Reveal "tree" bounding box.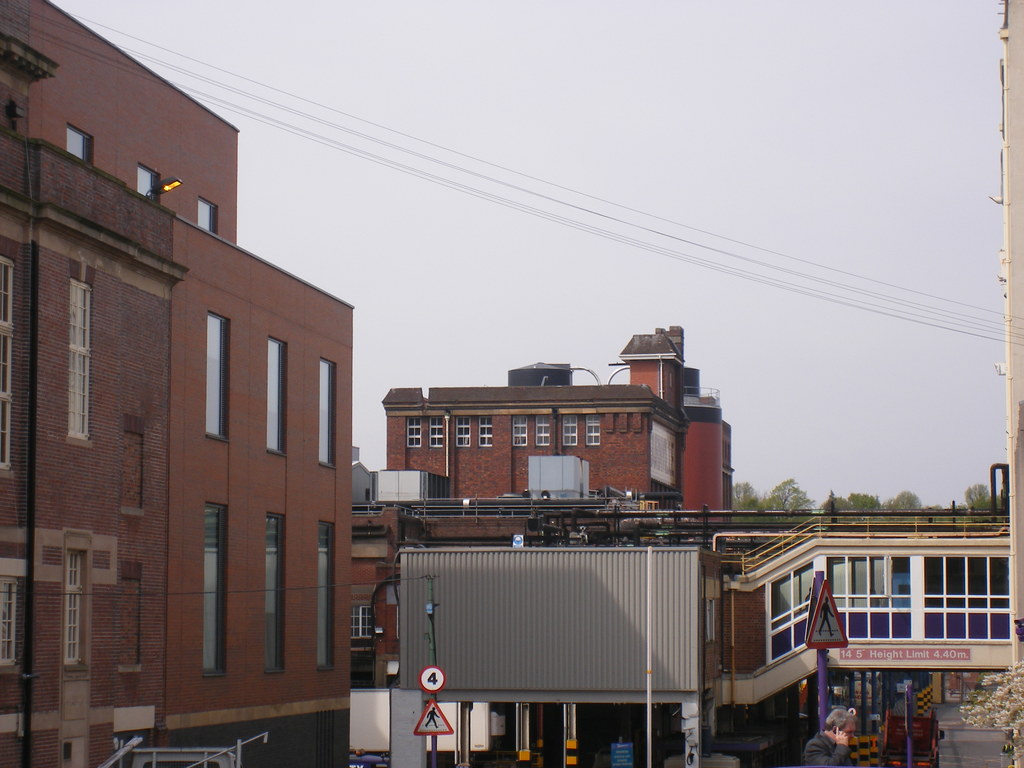
Revealed: BBox(846, 491, 884, 509).
